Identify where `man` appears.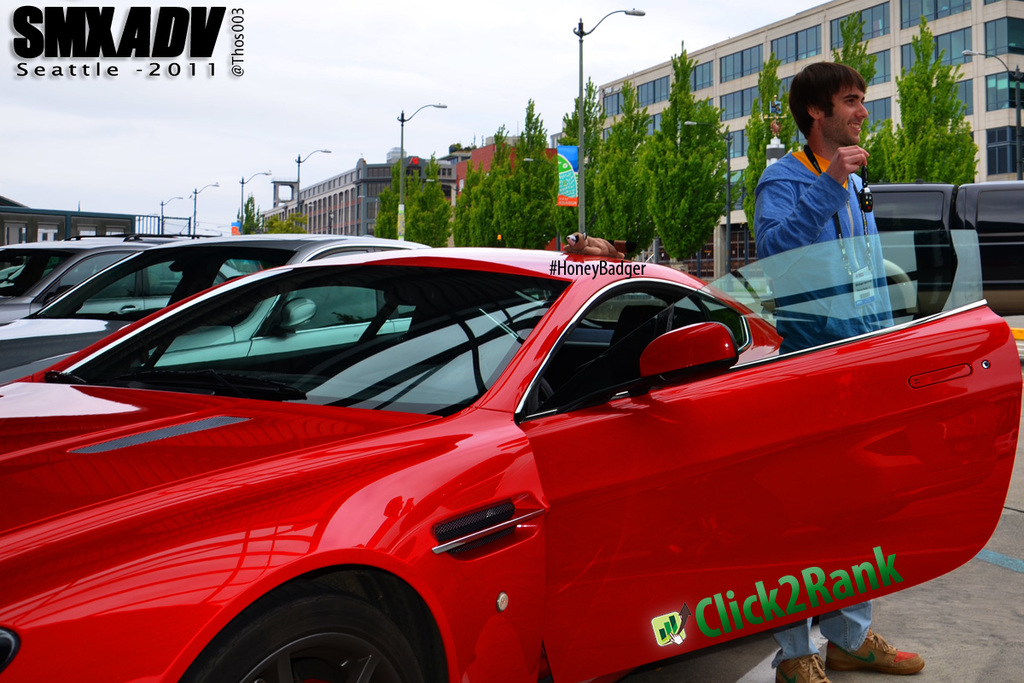
Appears at 770 64 922 682.
